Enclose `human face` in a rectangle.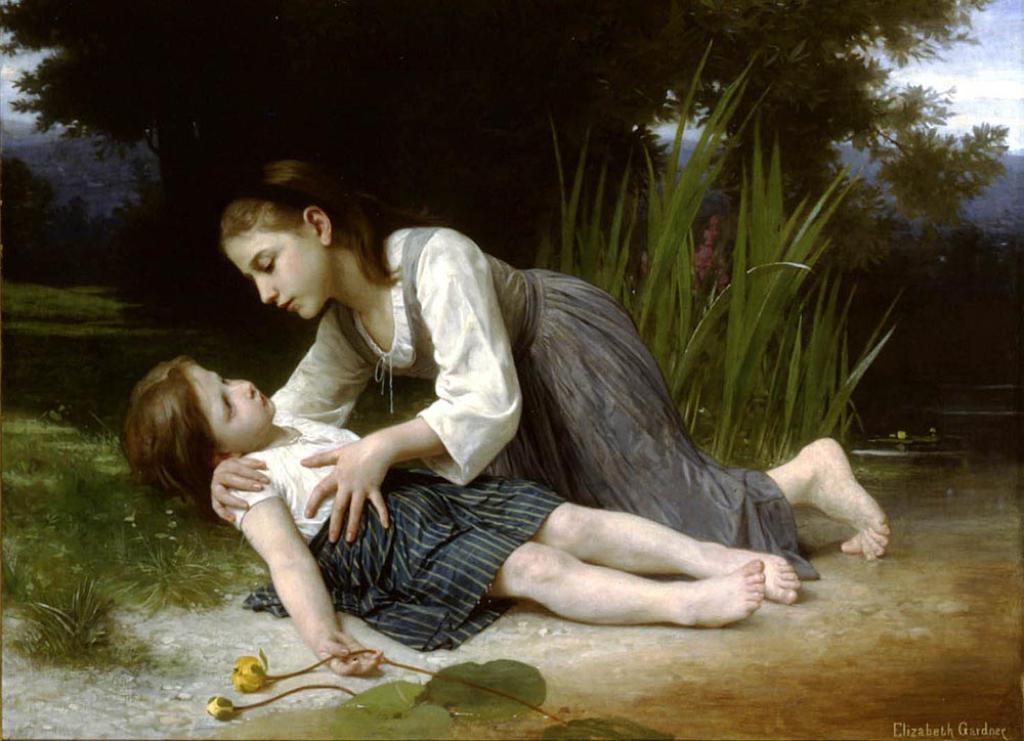
detection(220, 233, 331, 318).
